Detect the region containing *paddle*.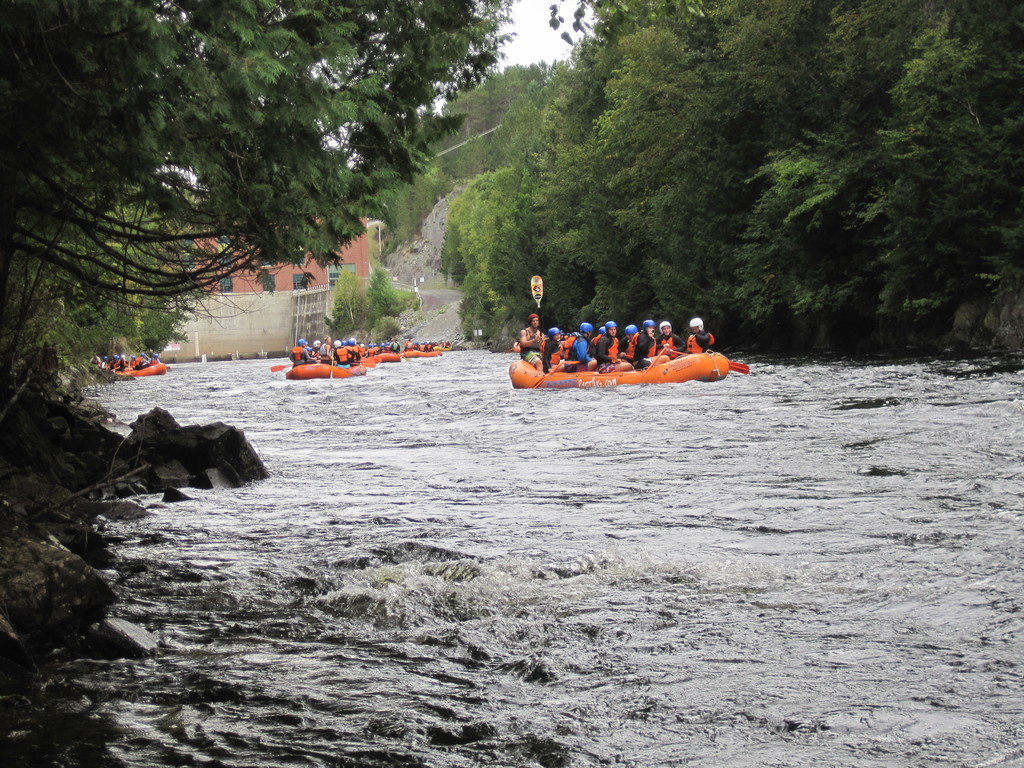
<bbox>540, 373, 550, 389</bbox>.
